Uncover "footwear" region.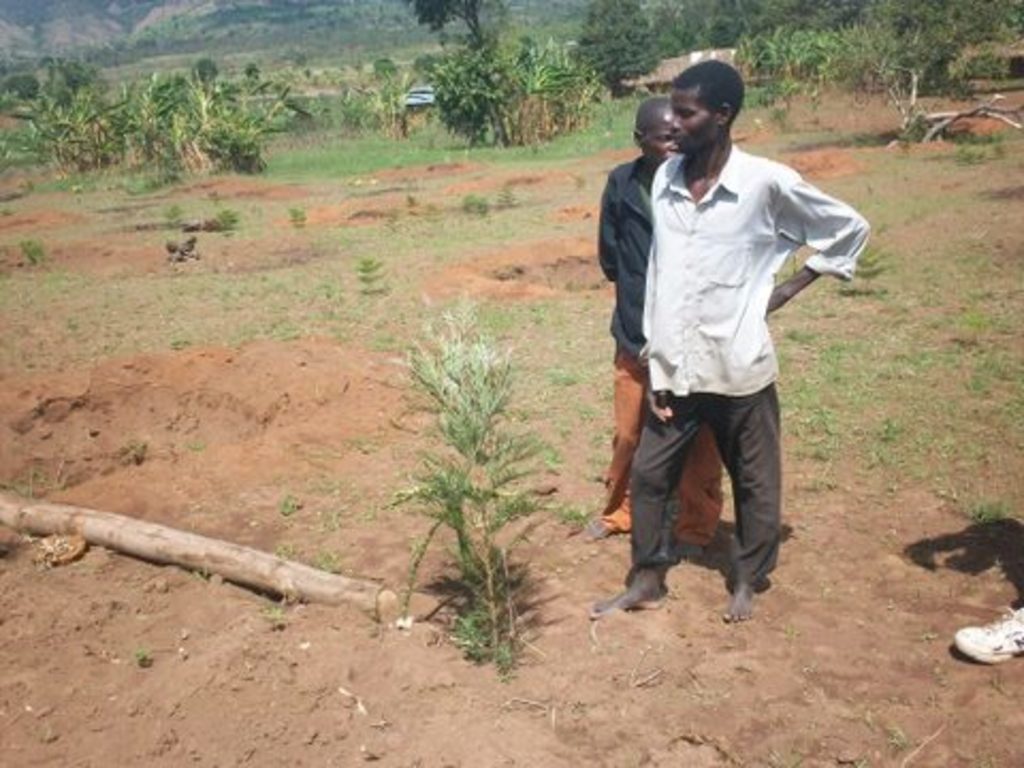
Uncovered: bbox=[945, 602, 1022, 672].
